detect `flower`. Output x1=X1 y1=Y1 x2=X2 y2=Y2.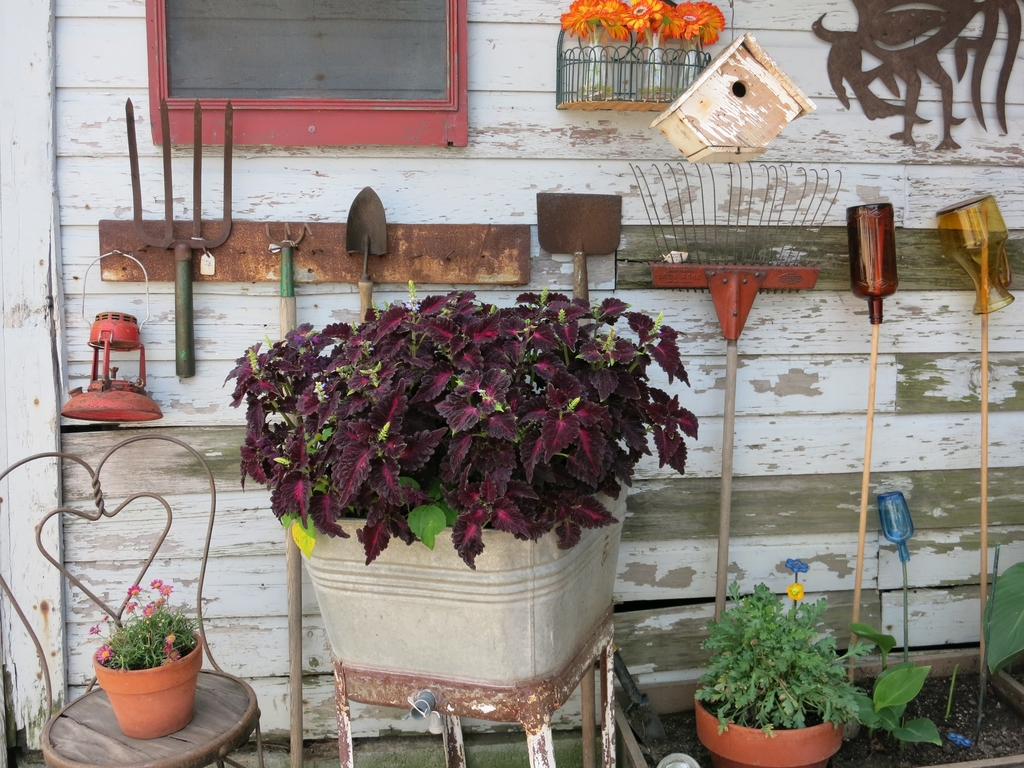
x1=161 y1=582 x2=171 y2=598.
